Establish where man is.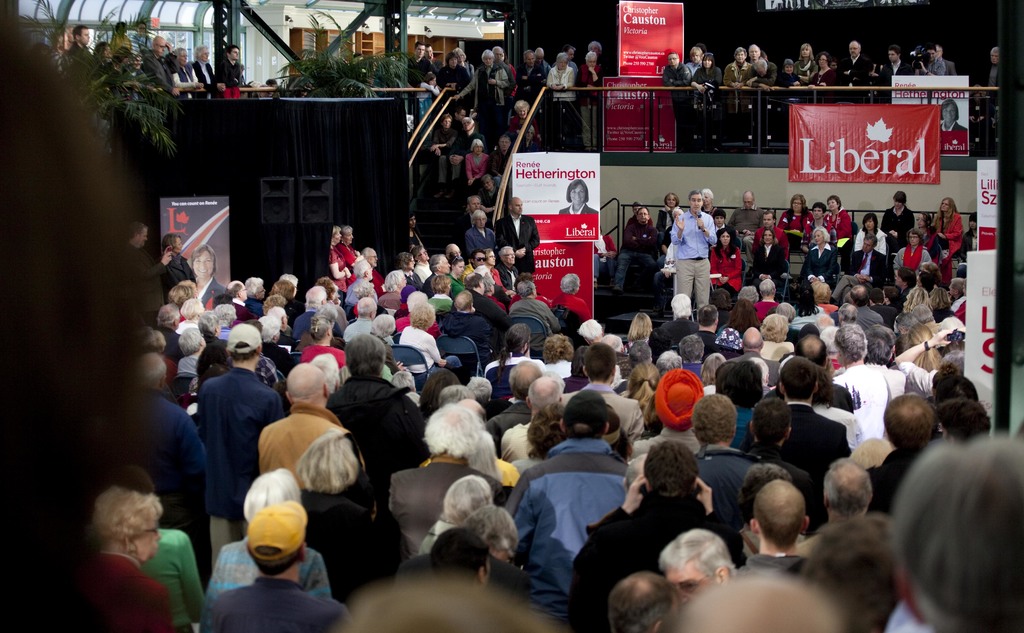
Established at {"x1": 536, "y1": 47, "x2": 552, "y2": 79}.
